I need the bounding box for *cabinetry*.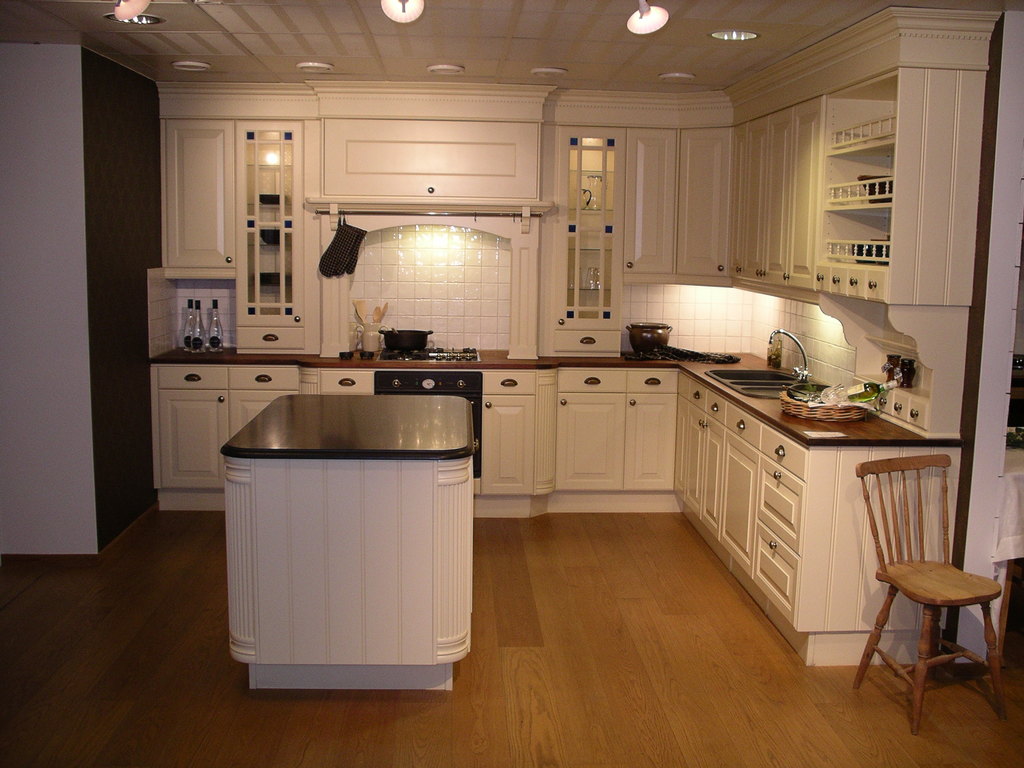
Here it is: locate(221, 392, 473, 693).
